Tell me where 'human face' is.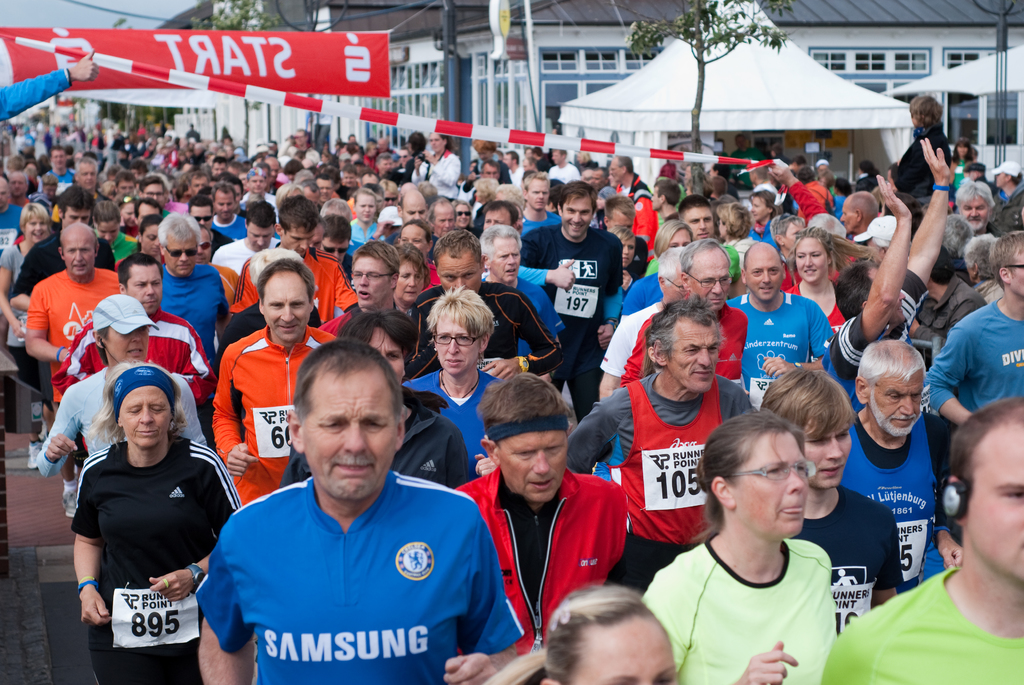
'human face' is at {"left": 392, "top": 158, "right": 399, "bottom": 166}.
